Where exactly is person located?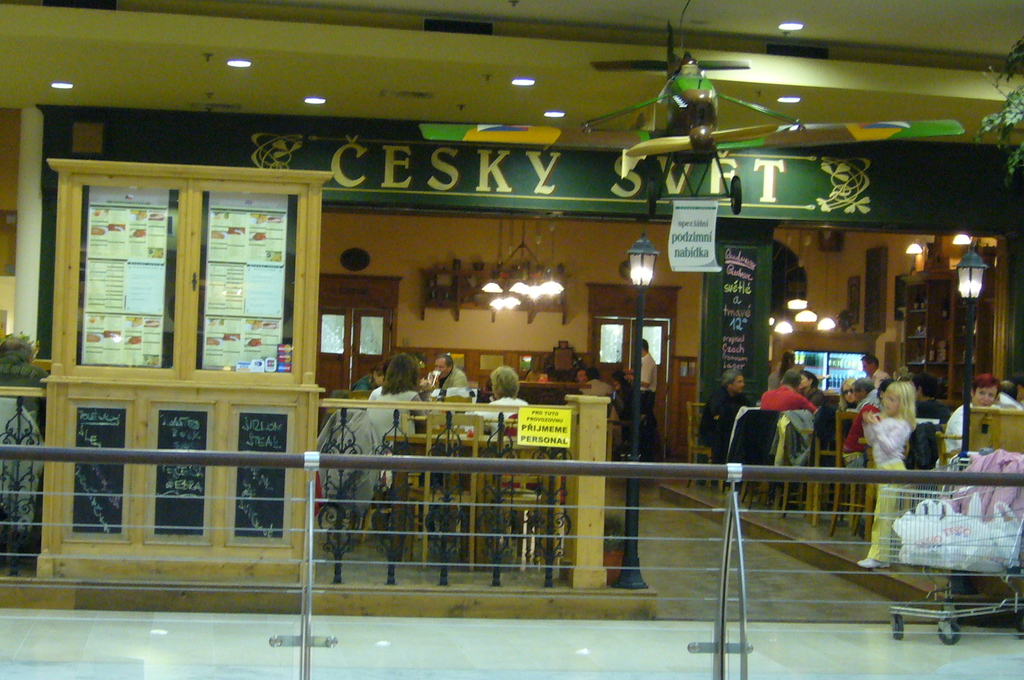
Its bounding box is x1=762 y1=368 x2=815 y2=410.
